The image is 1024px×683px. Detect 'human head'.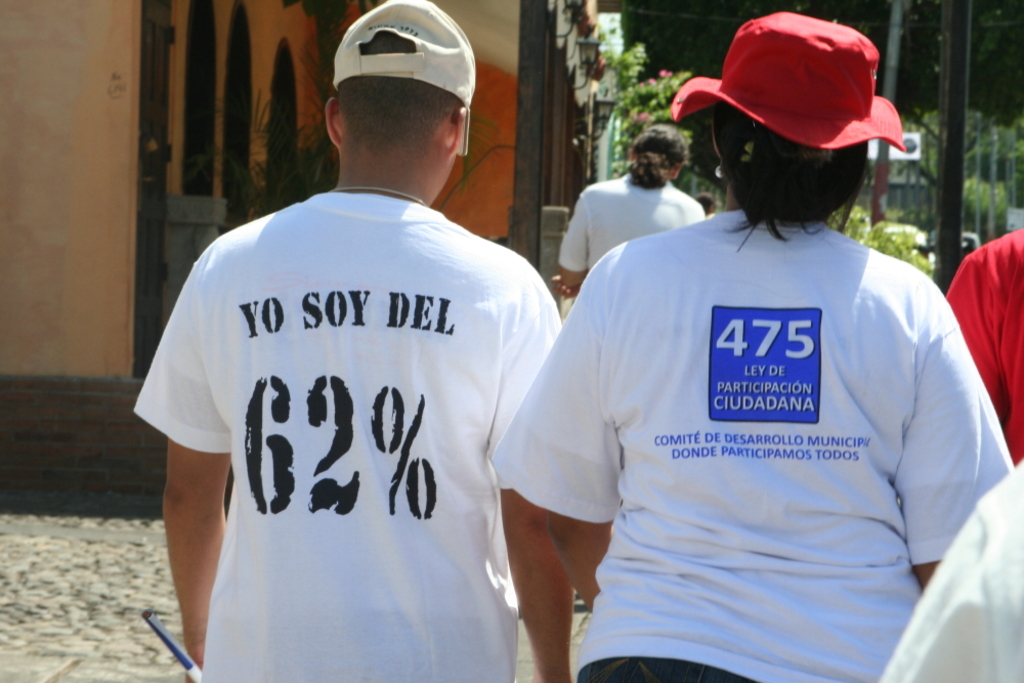
Detection: left=711, top=11, right=879, bottom=224.
